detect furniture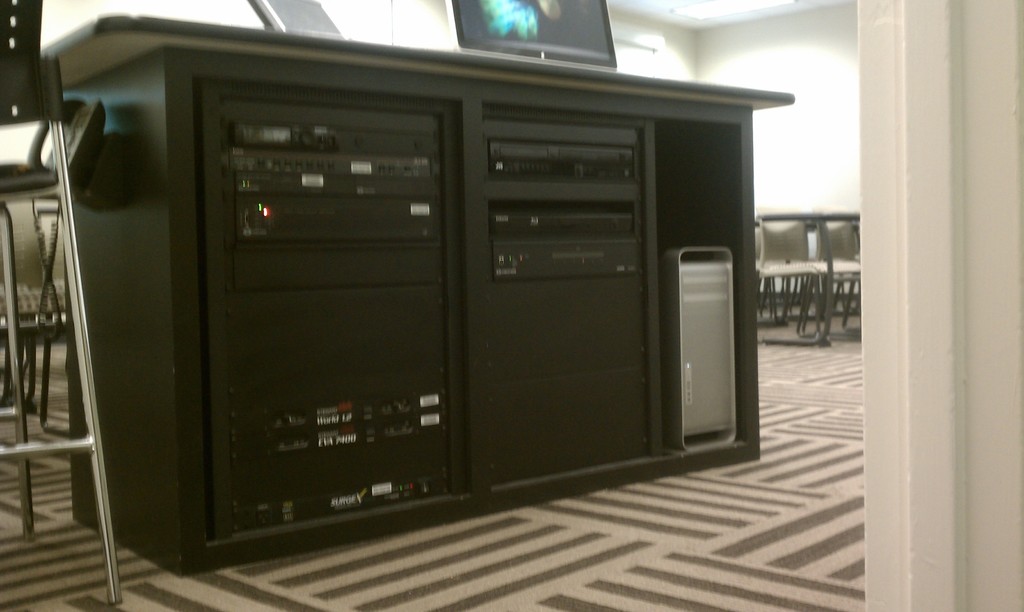
rect(42, 10, 794, 576)
